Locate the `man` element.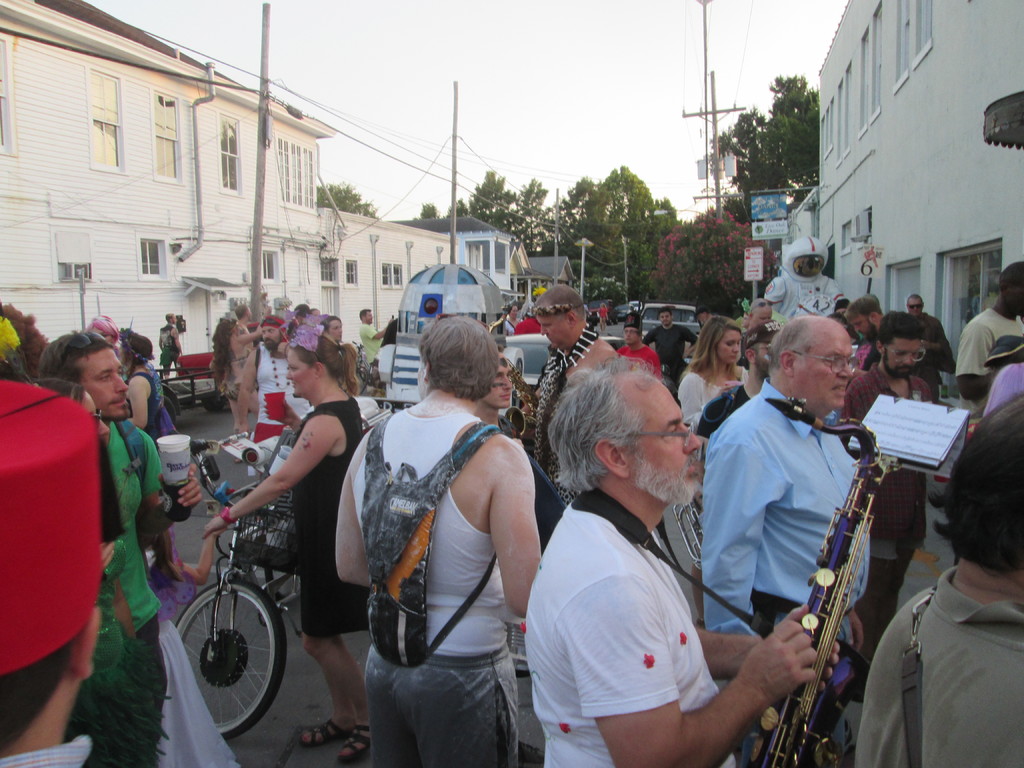
Element bbox: pyautogui.locateOnScreen(42, 331, 202, 706).
